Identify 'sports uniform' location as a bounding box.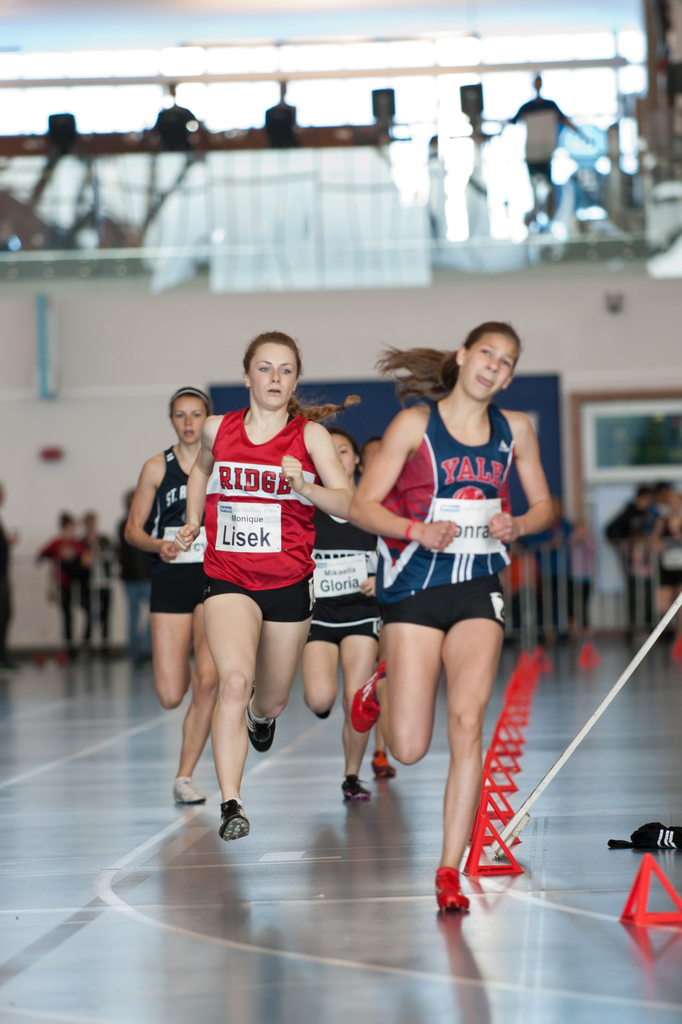
(x1=150, y1=346, x2=364, y2=833).
